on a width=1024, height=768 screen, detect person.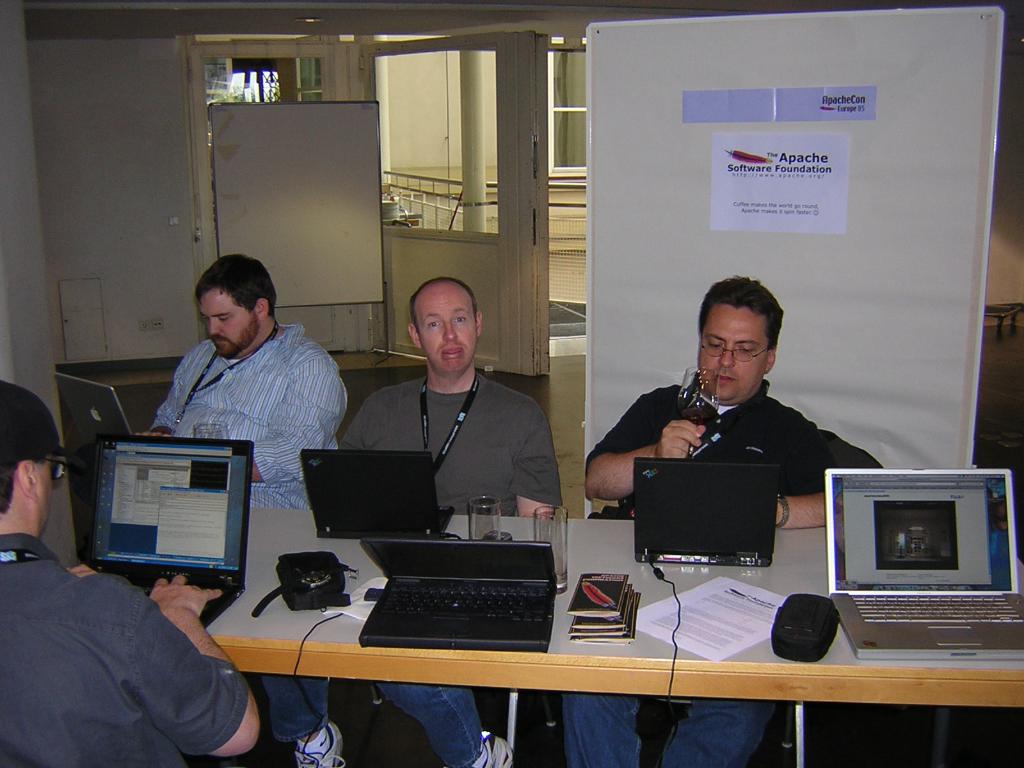
136, 249, 351, 508.
